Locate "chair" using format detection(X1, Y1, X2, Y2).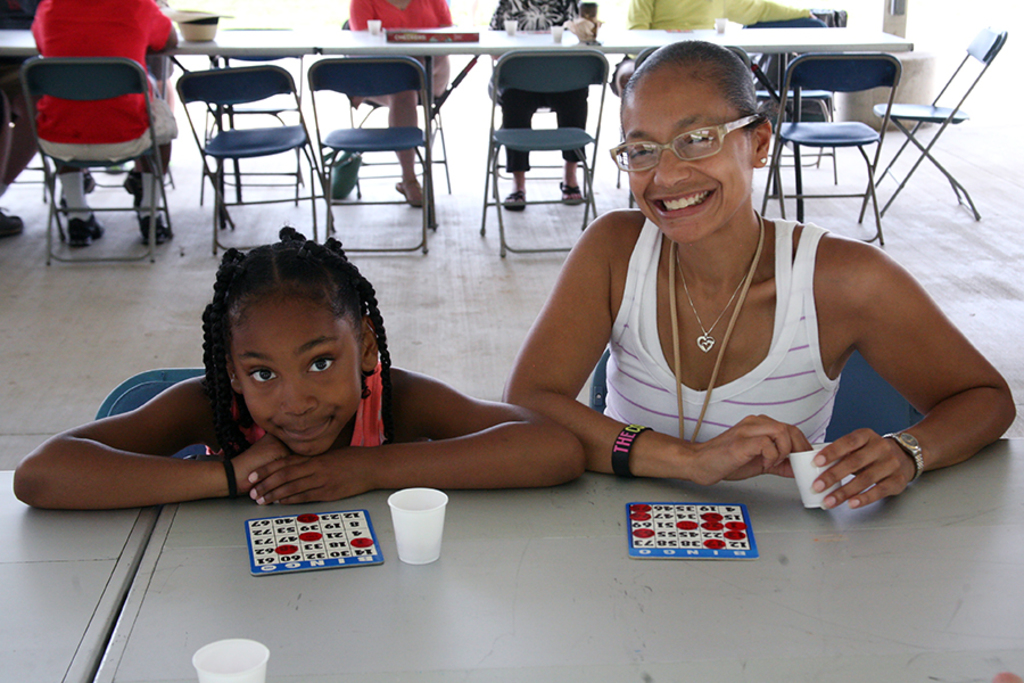
detection(94, 367, 212, 456).
